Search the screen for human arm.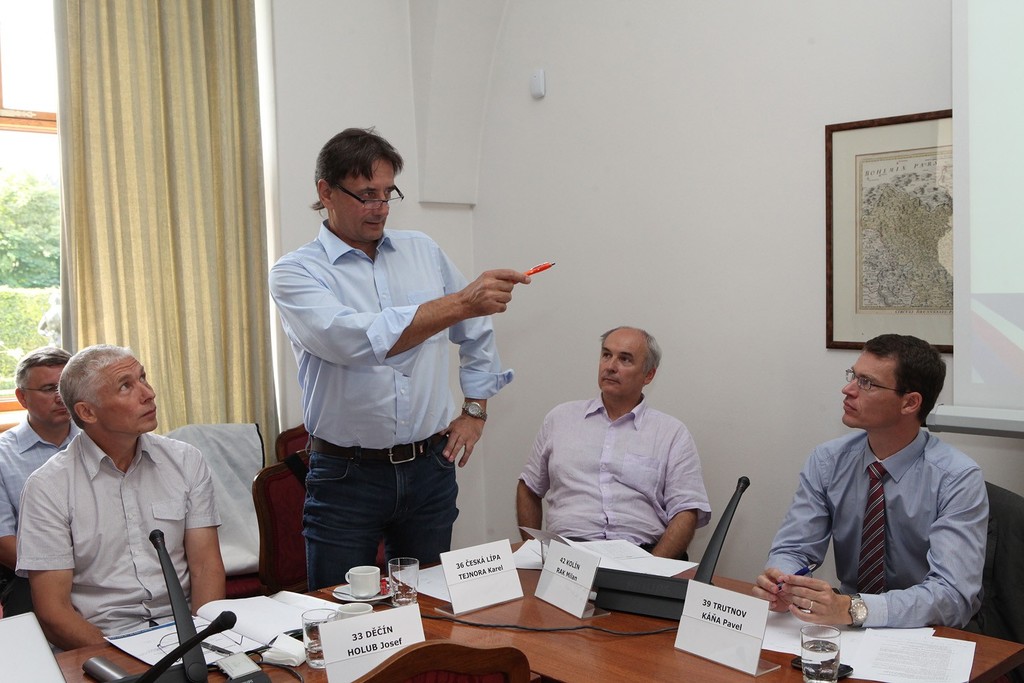
Found at (left=0, top=478, right=14, bottom=558).
